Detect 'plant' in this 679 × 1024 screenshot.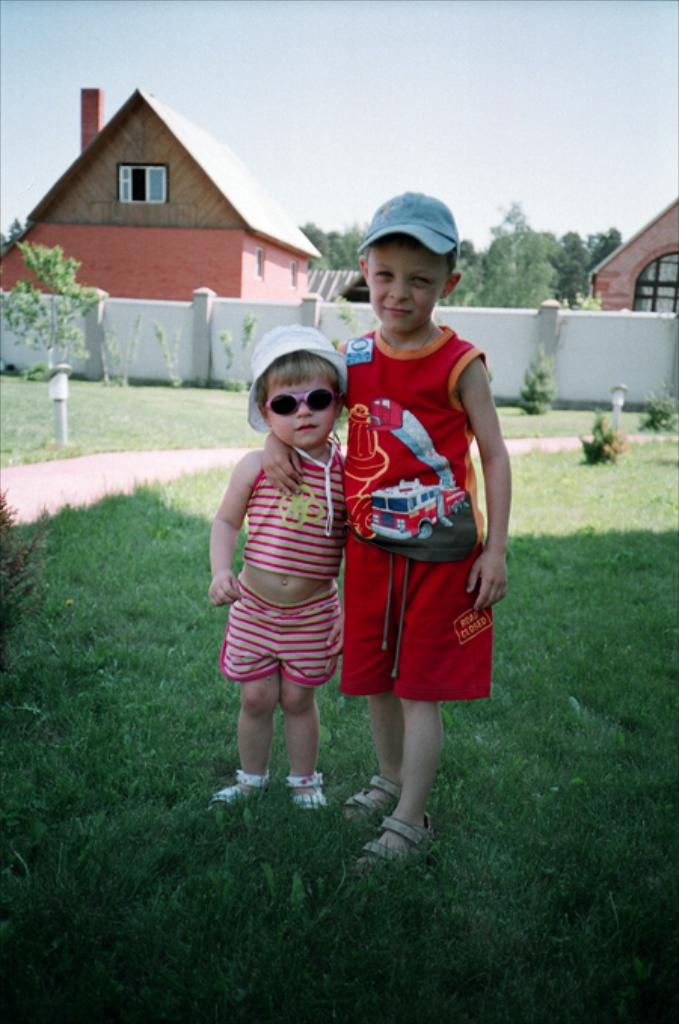
Detection: [641, 380, 677, 436].
